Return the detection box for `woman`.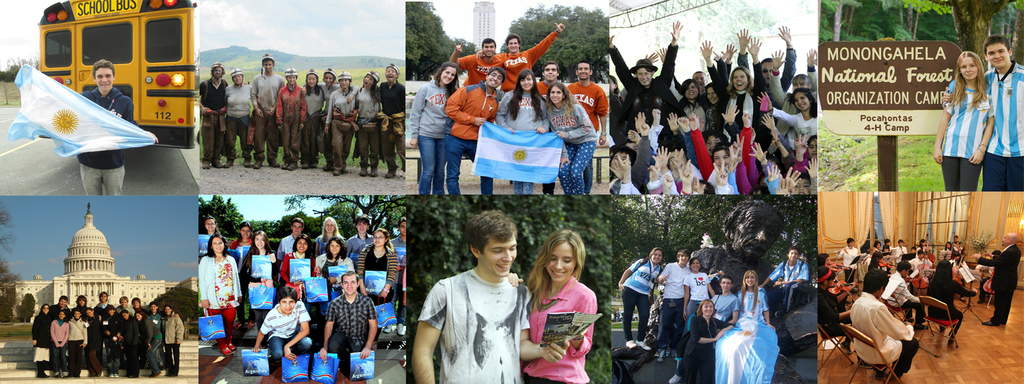
crop(405, 66, 461, 195).
